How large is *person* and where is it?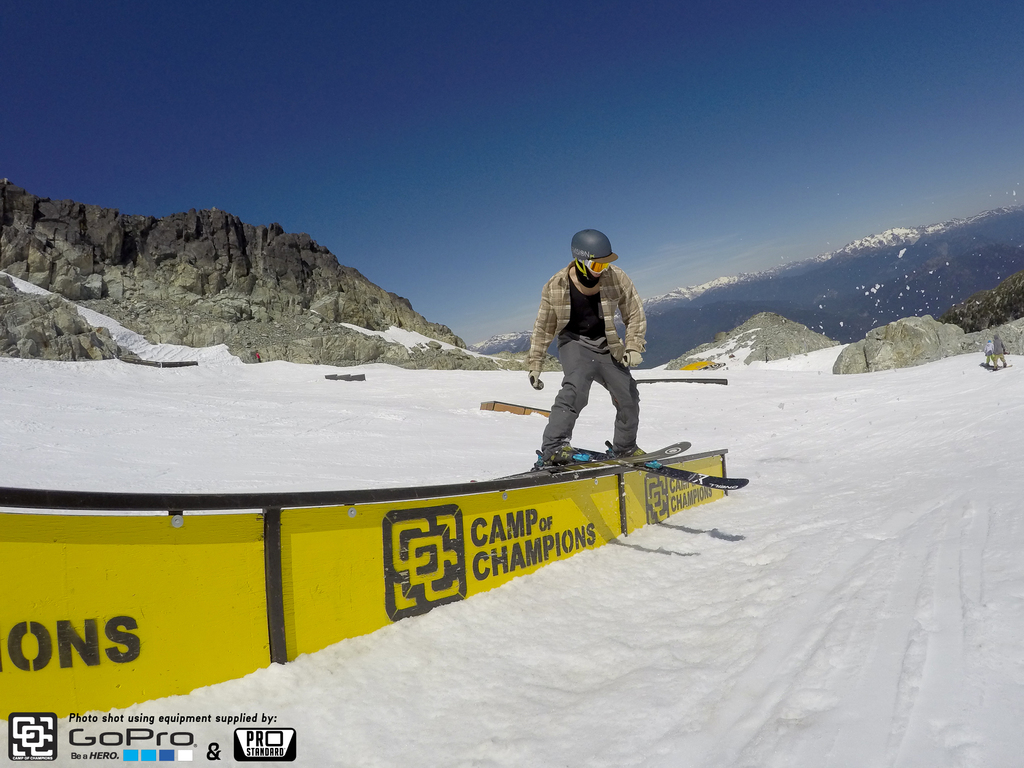
Bounding box: <bbox>525, 221, 652, 481</bbox>.
